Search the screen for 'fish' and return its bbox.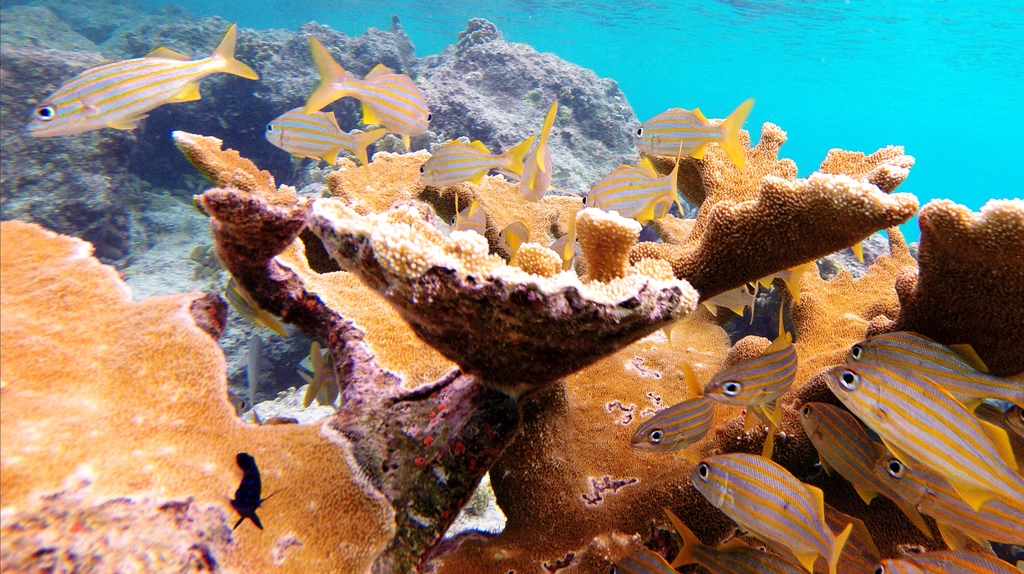
Found: [298,31,435,149].
